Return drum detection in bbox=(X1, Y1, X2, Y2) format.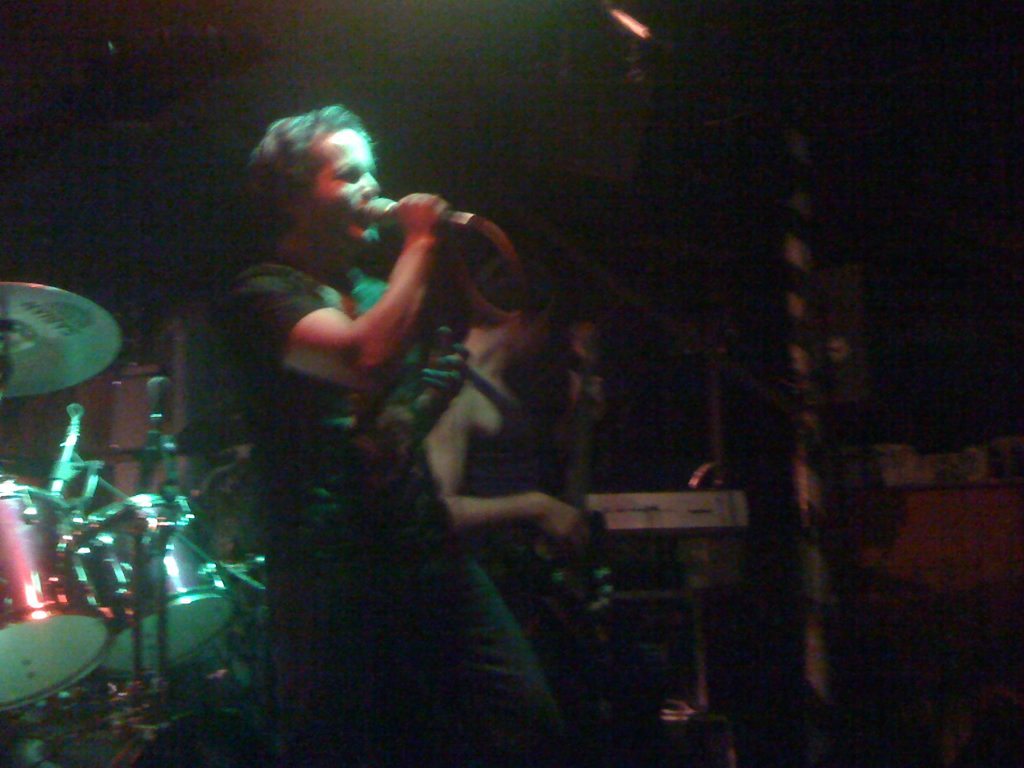
bbox=(0, 486, 111, 715).
